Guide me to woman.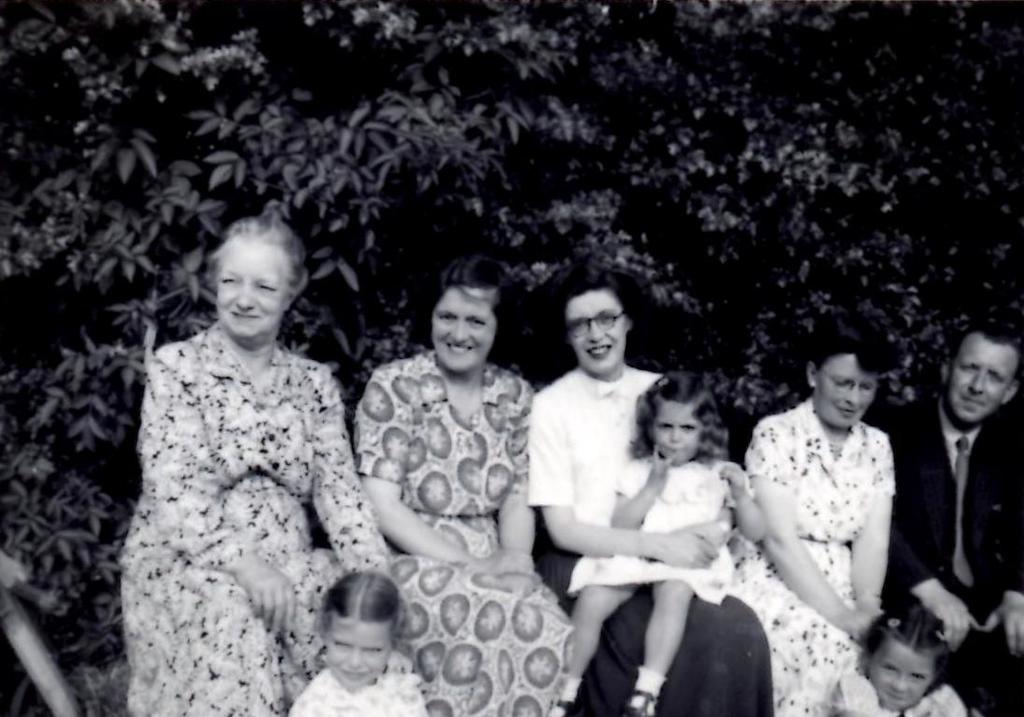
Guidance: rect(106, 187, 382, 678).
